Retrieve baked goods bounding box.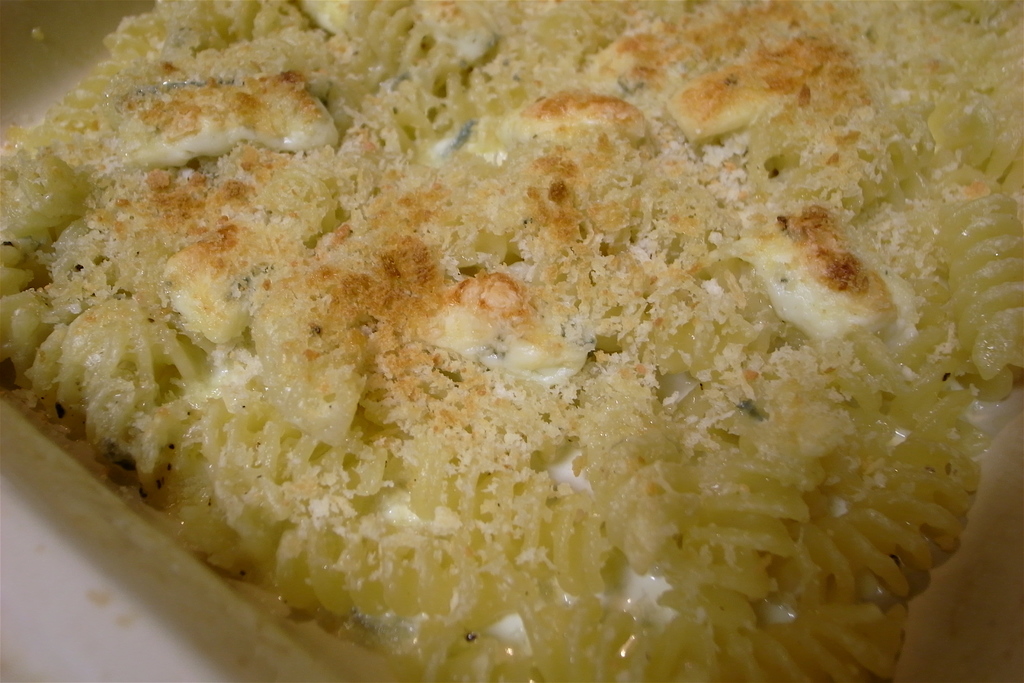
Bounding box: box=[0, 15, 1021, 682].
